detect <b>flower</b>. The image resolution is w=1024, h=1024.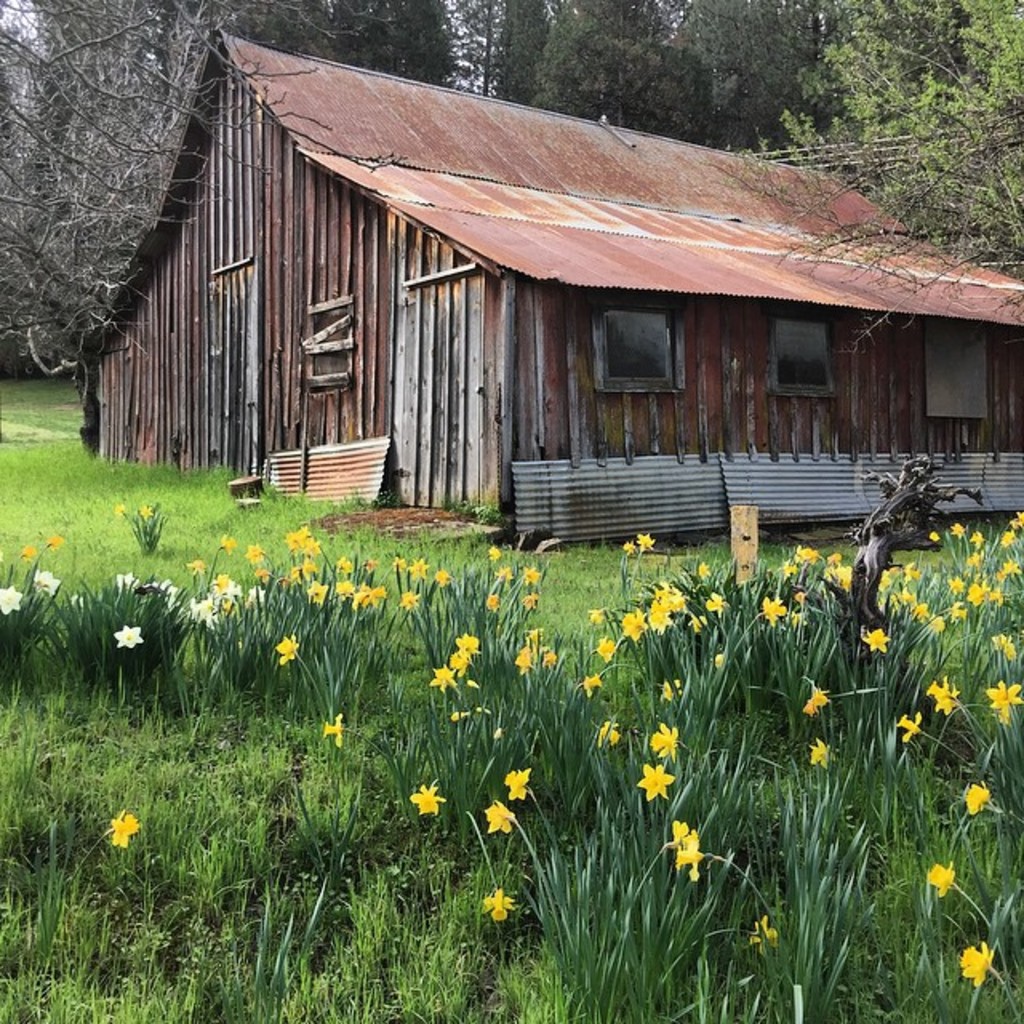
[710,594,722,613].
